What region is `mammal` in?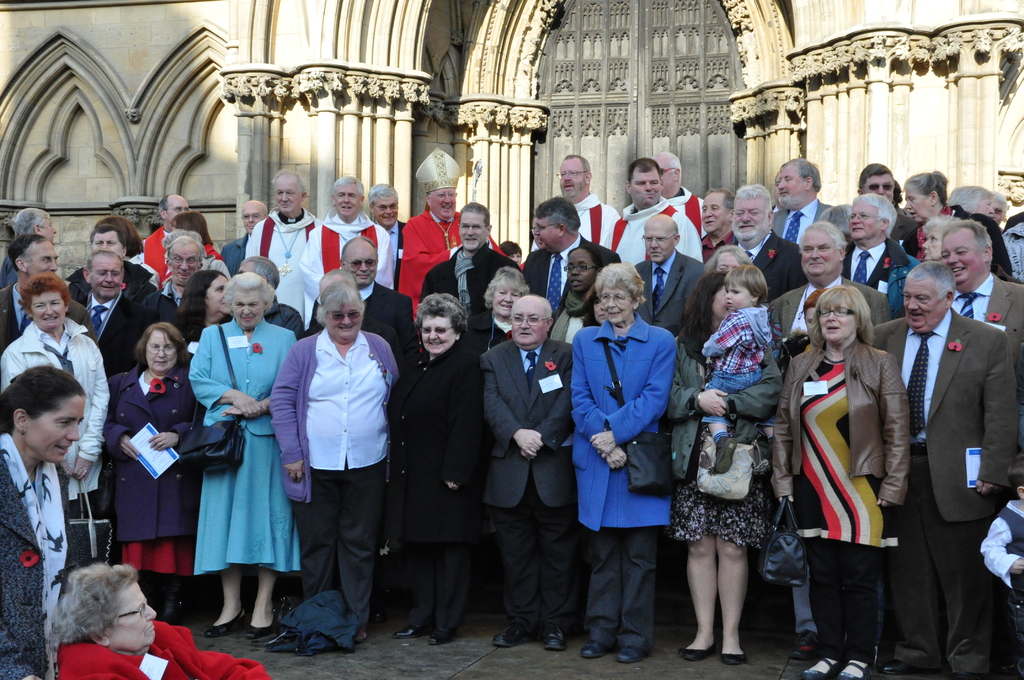
x1=780, y1=285, x2=914, y2=679.
